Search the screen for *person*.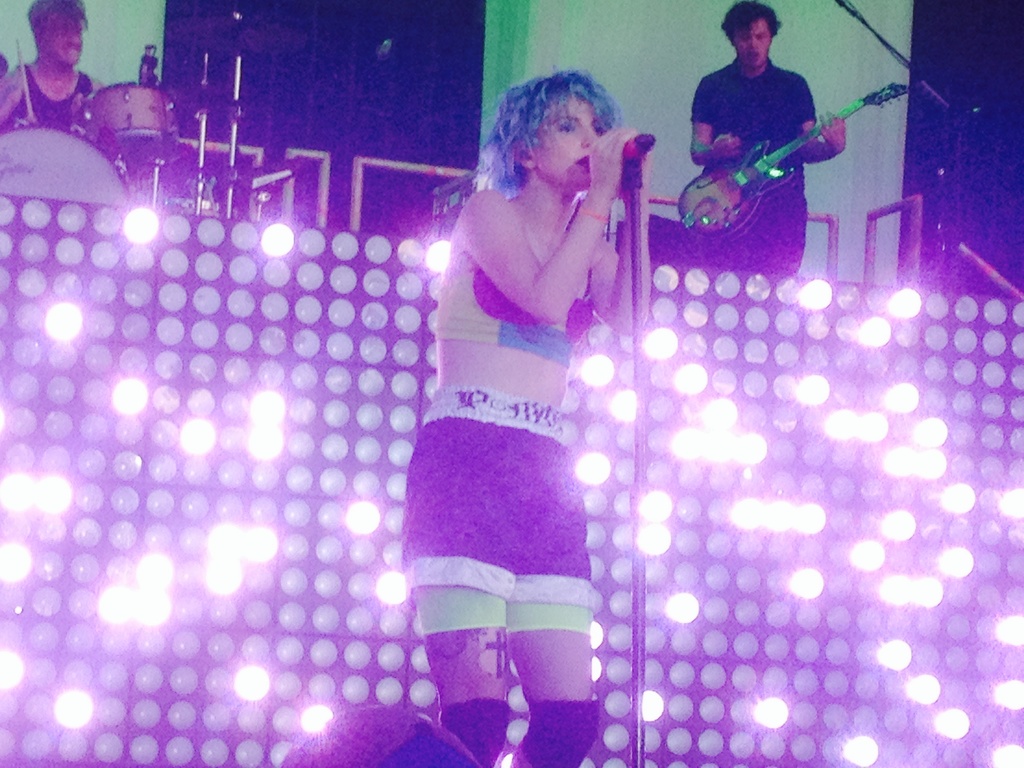
Found at [396, 72, 654, 767].
